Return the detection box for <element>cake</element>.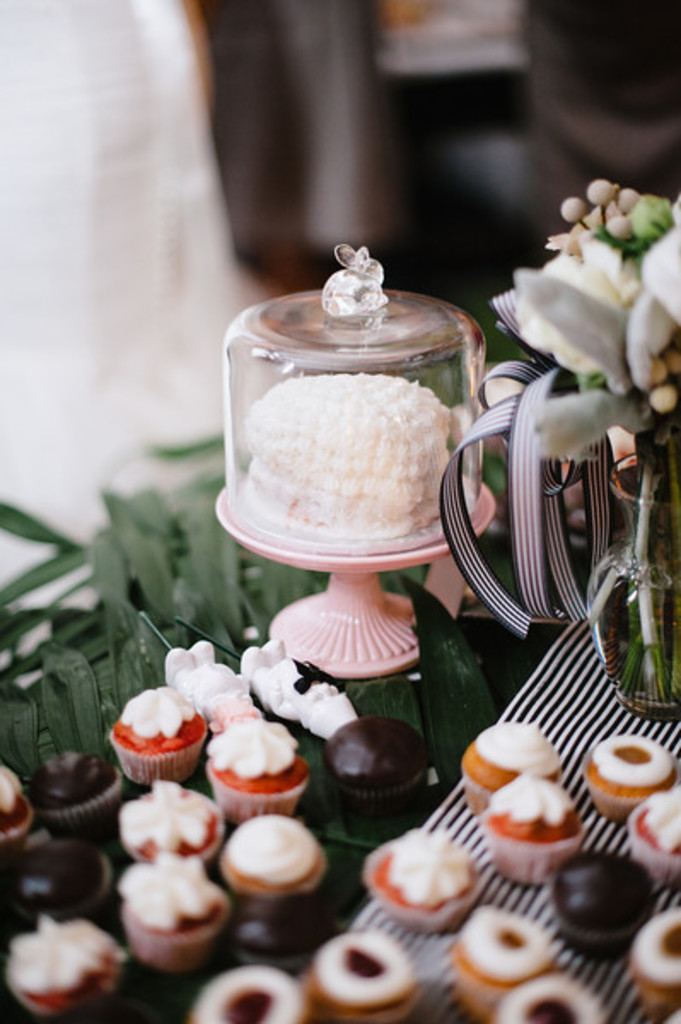
left=232, top=374, right=457, bottom=544.
